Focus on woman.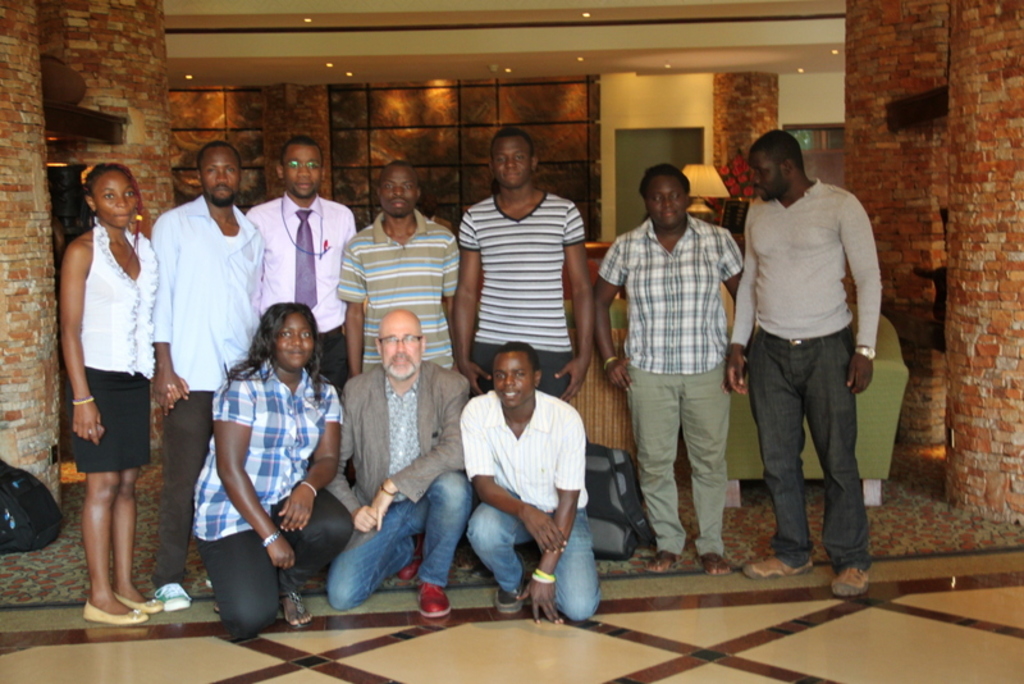
Focused at crop(54, 158, 164, 628).
